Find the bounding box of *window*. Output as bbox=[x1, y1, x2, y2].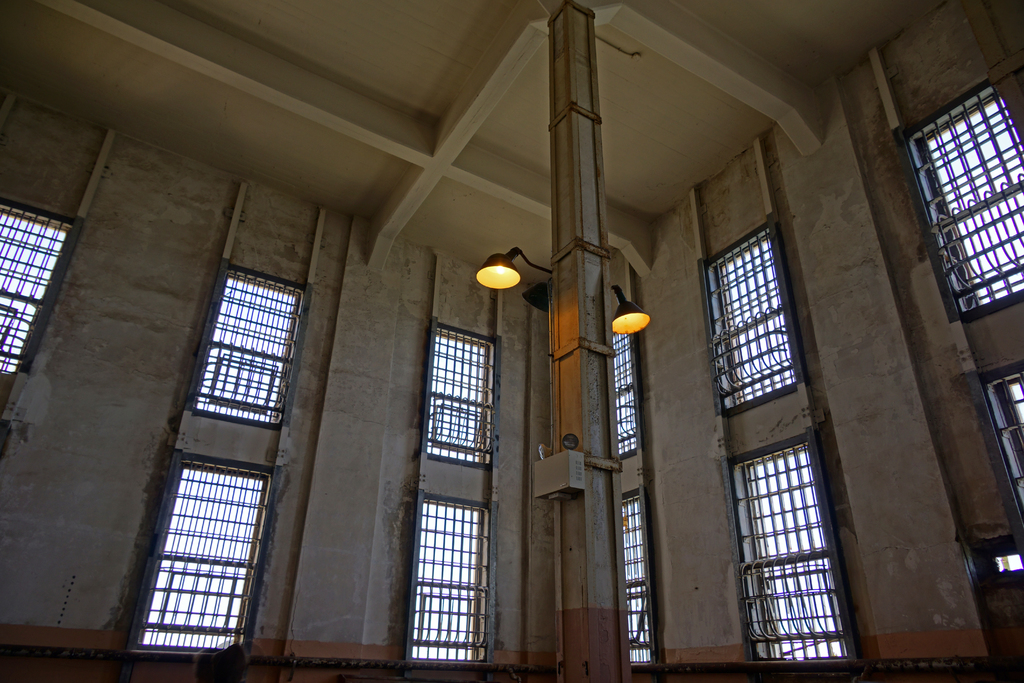
bbox=[606, 332, 641, 457].
